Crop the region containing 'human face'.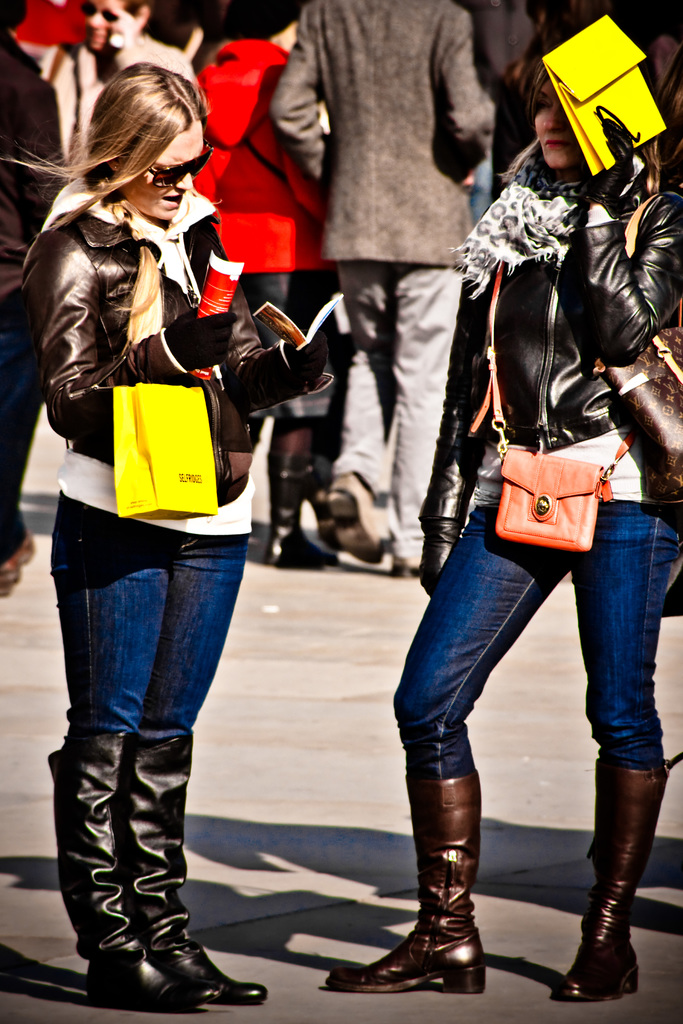
Crop region: pyautogui.locateOnScreen(123, 116, 210, 220).
